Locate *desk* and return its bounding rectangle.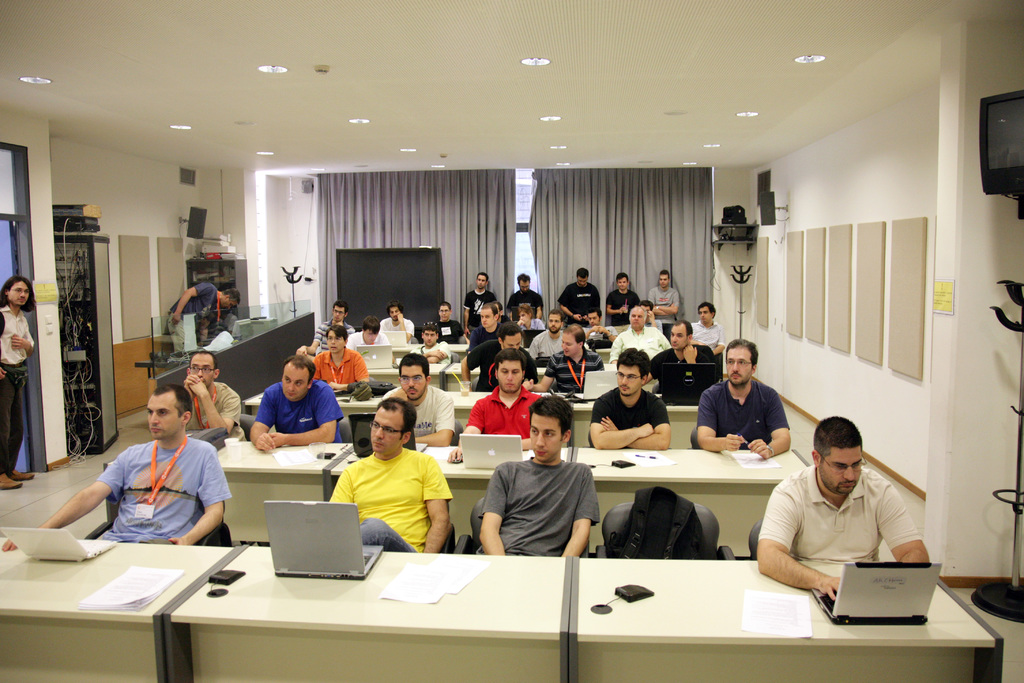
(x1=135, y1=304, x2=311, y2=397).
